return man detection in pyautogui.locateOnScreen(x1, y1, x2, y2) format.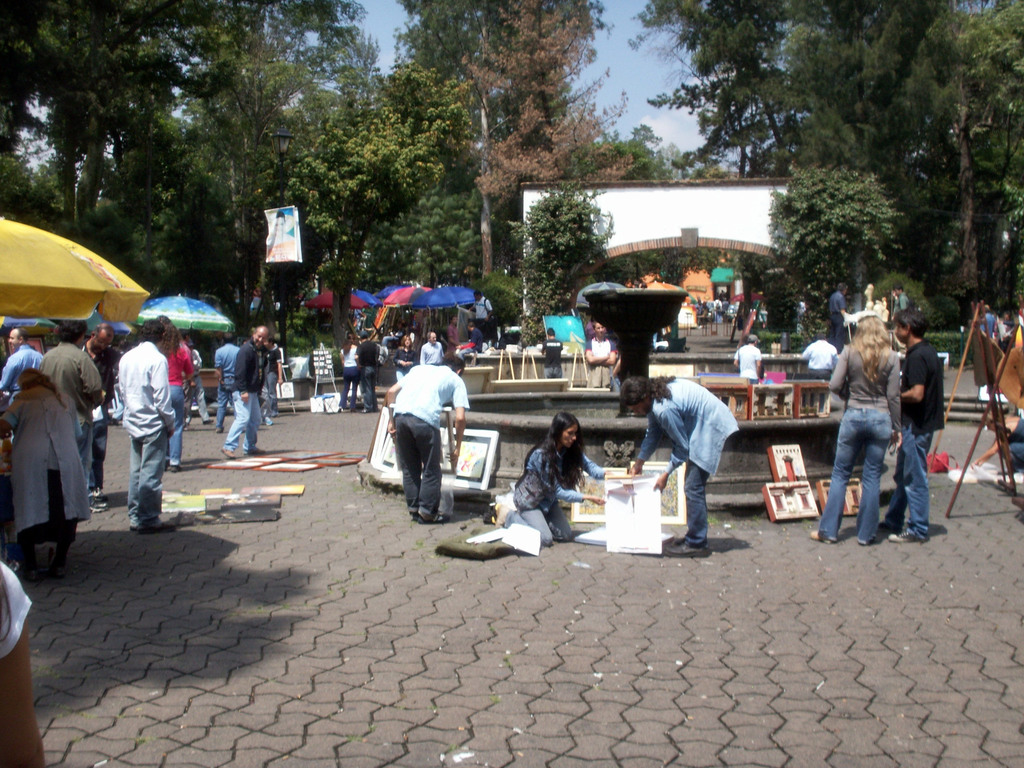
pyautogui.locateOnScreen(264, 342, 283, 415).
